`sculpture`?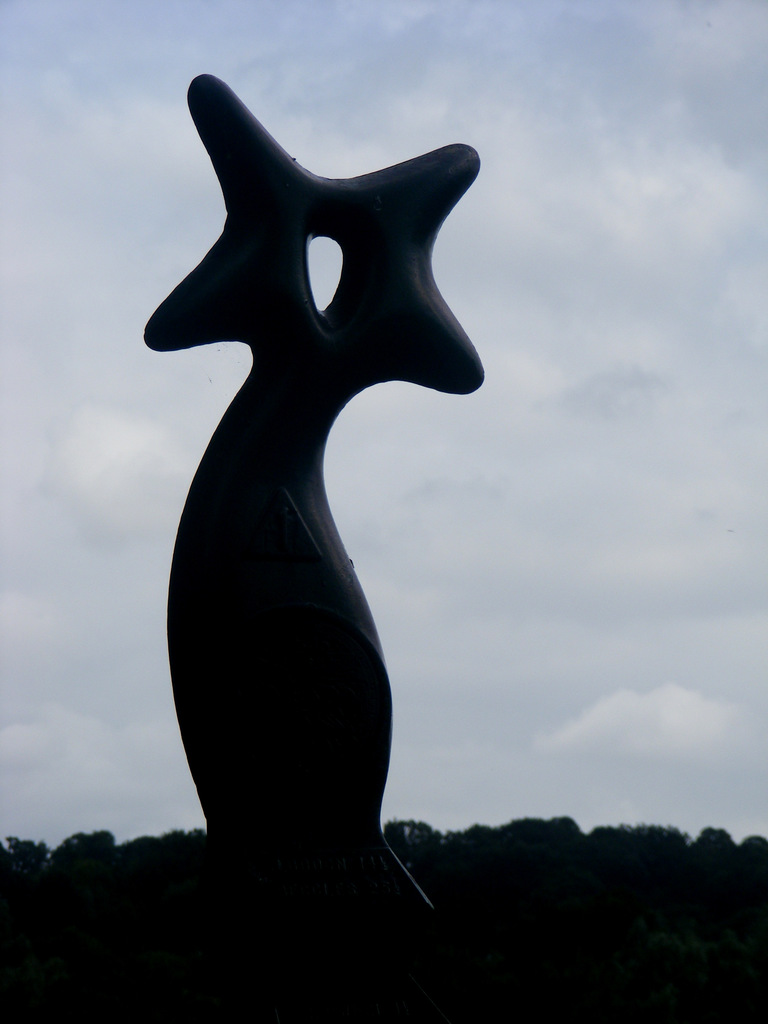
{"left": 170, "top": 0, "right": 490, "bottom": 917}
